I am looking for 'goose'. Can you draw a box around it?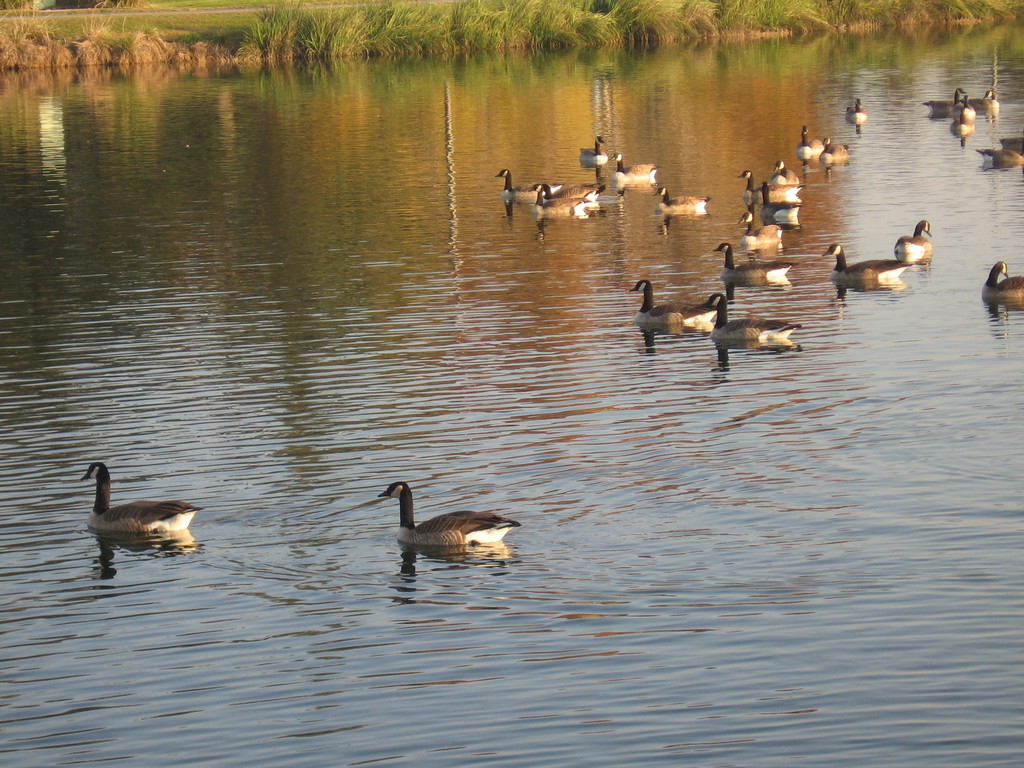
Sure, the bounding box is 980,141,1023,169.
